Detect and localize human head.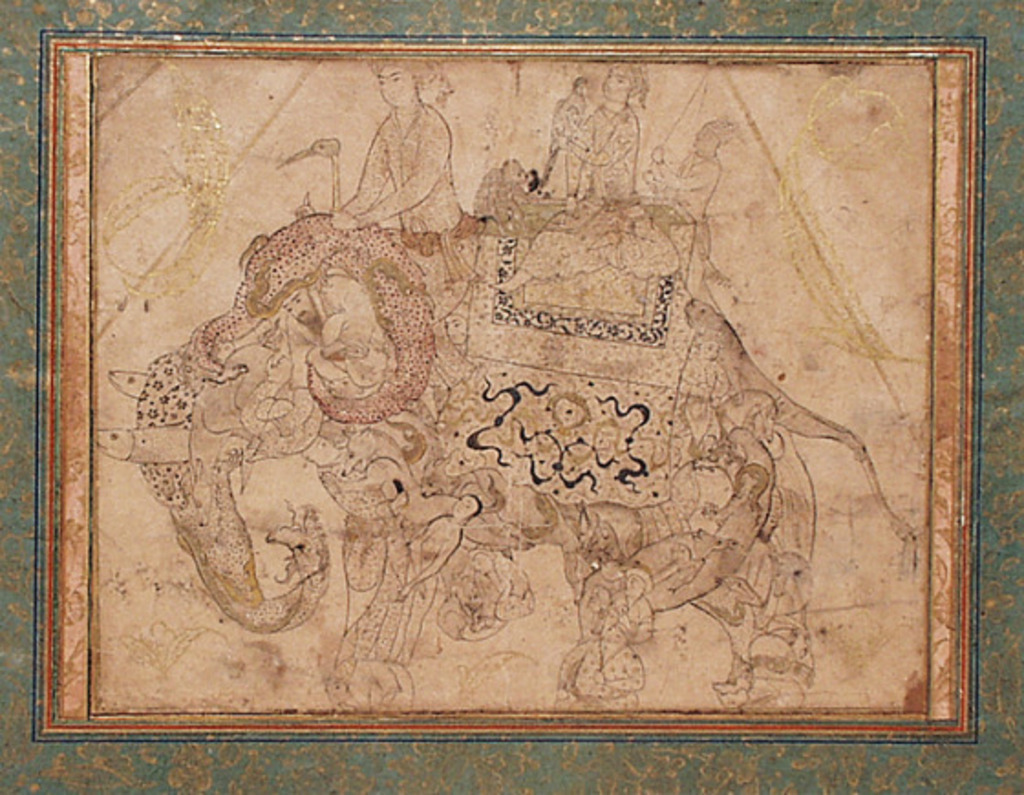
Localized at pyautogui.locateOnScreen(443, 300, 474, 349).
